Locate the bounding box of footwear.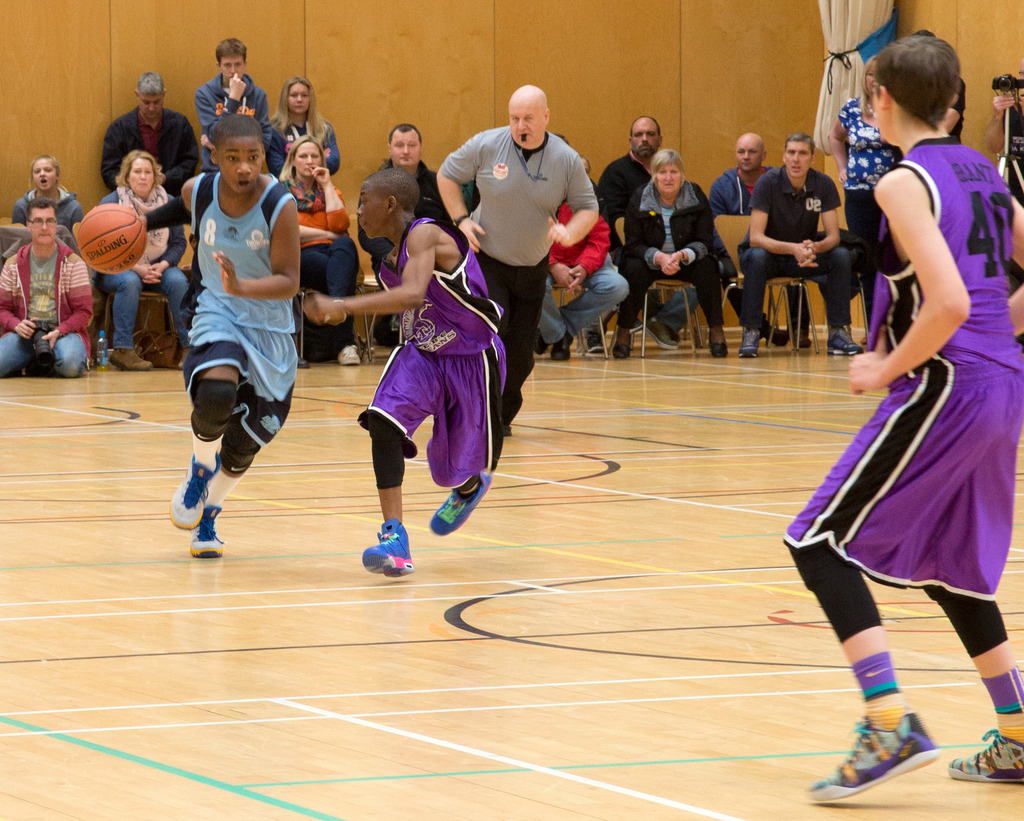
Bounding box: x1=363, y1=520, x2=415, y2=582.
